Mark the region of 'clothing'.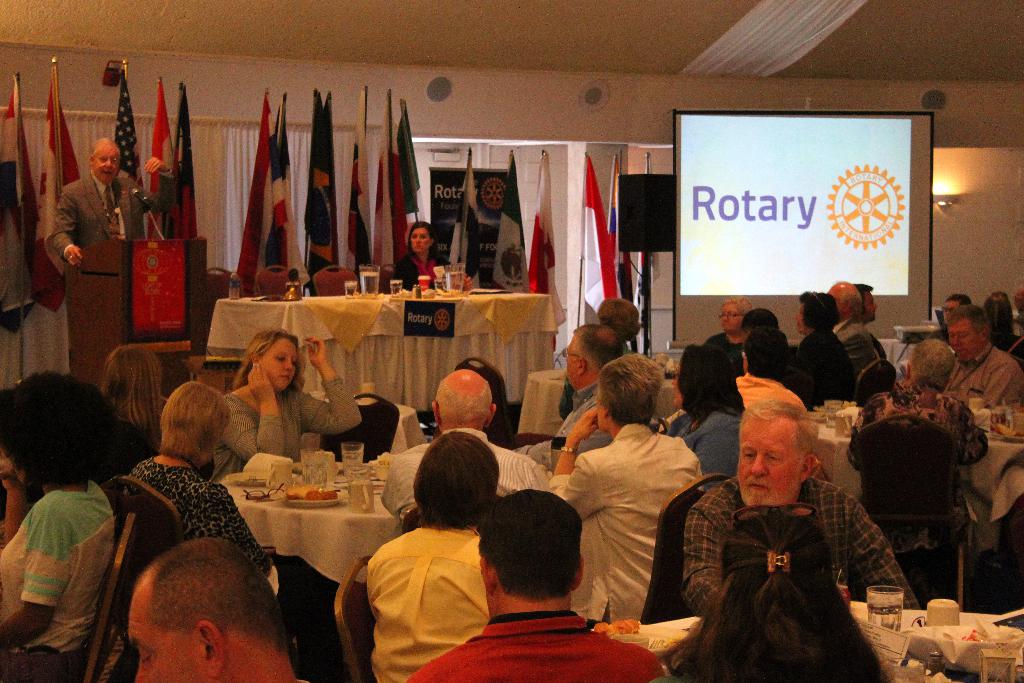
Region: box(731, 374, 807, 415).
